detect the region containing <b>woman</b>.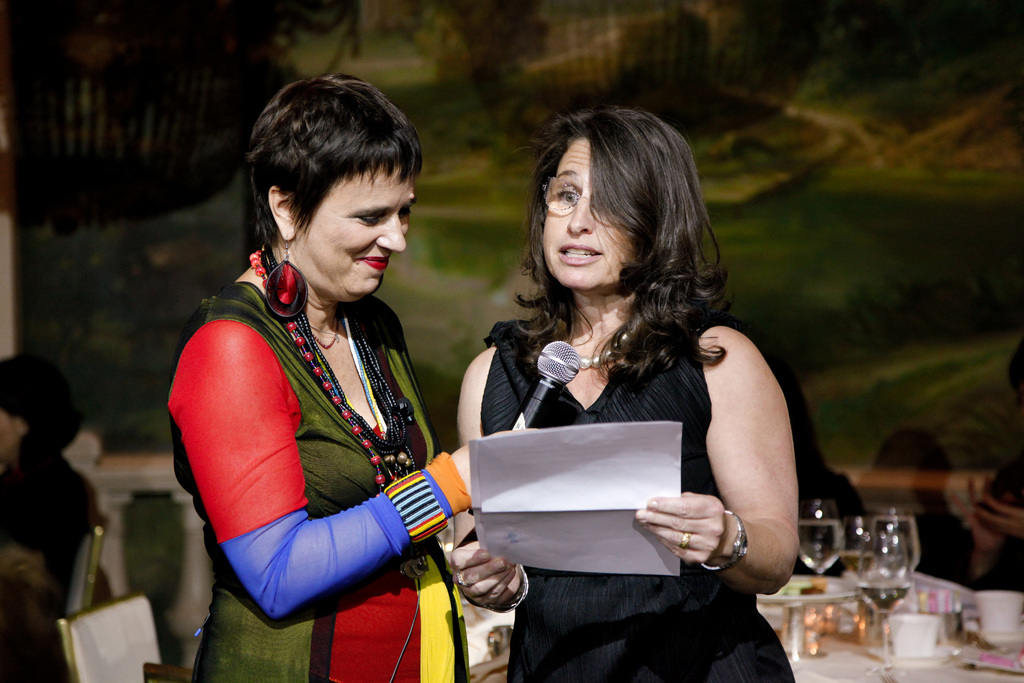
locate(163, 73, 543, 682).
